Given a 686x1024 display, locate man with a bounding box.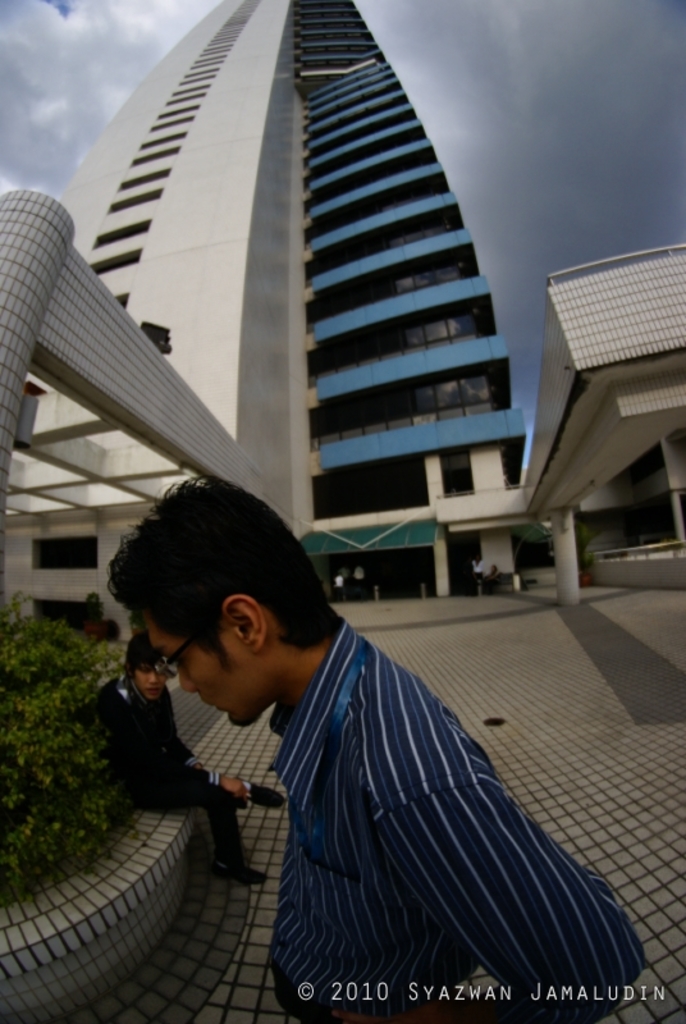
Located: select_region(100, 632, 285, 887).
